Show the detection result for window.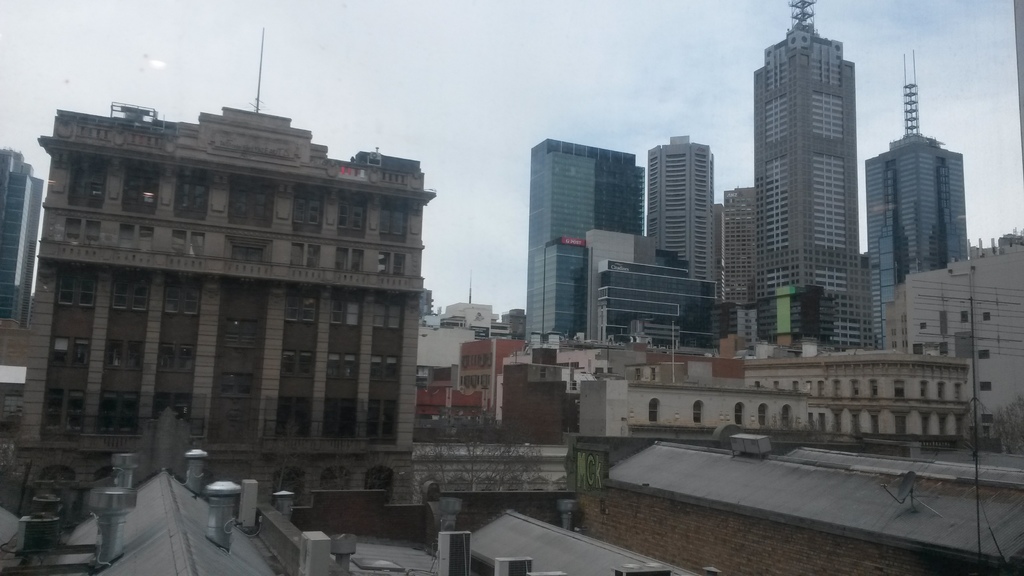
(x1=735, y1=399, x2=743, y2=424).
